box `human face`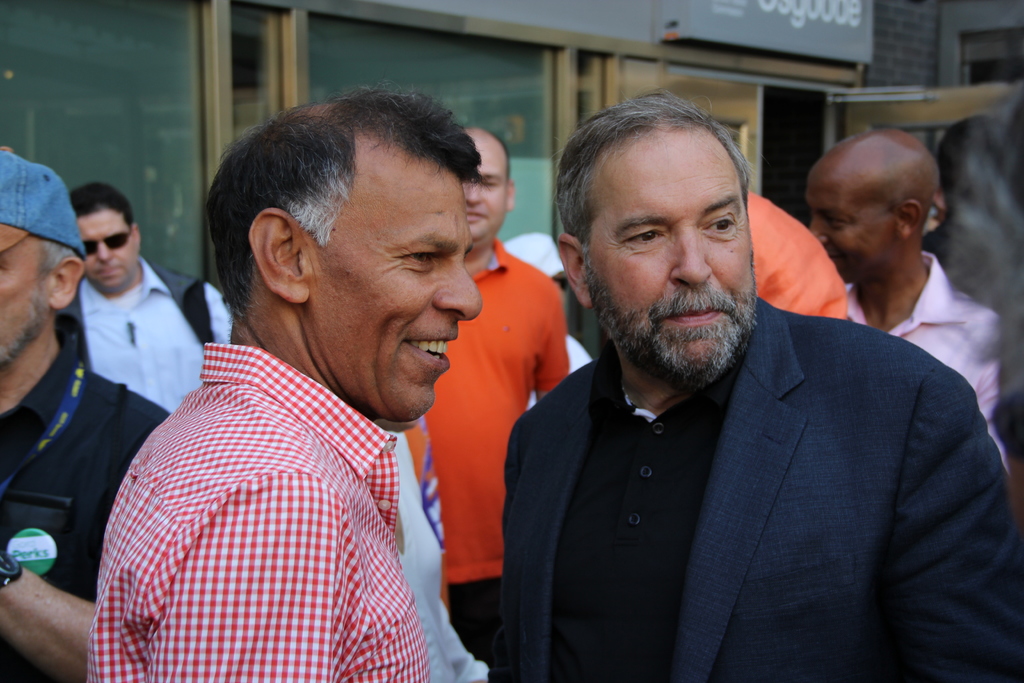
<box>83,210,134,293</box>
